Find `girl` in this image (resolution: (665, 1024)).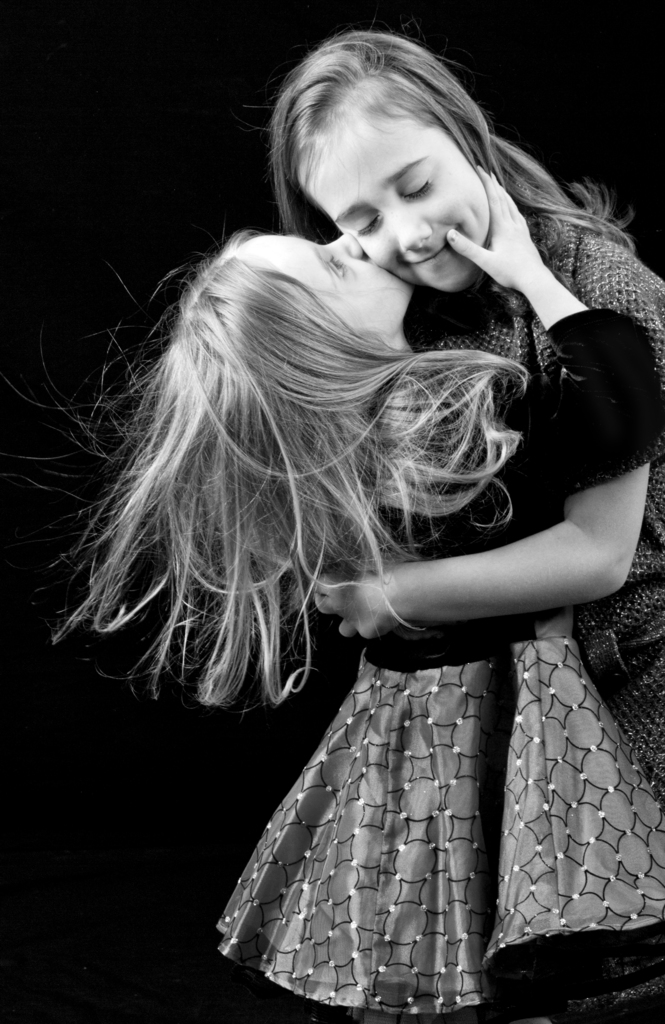
detection(46, 165, 658, 1023).
